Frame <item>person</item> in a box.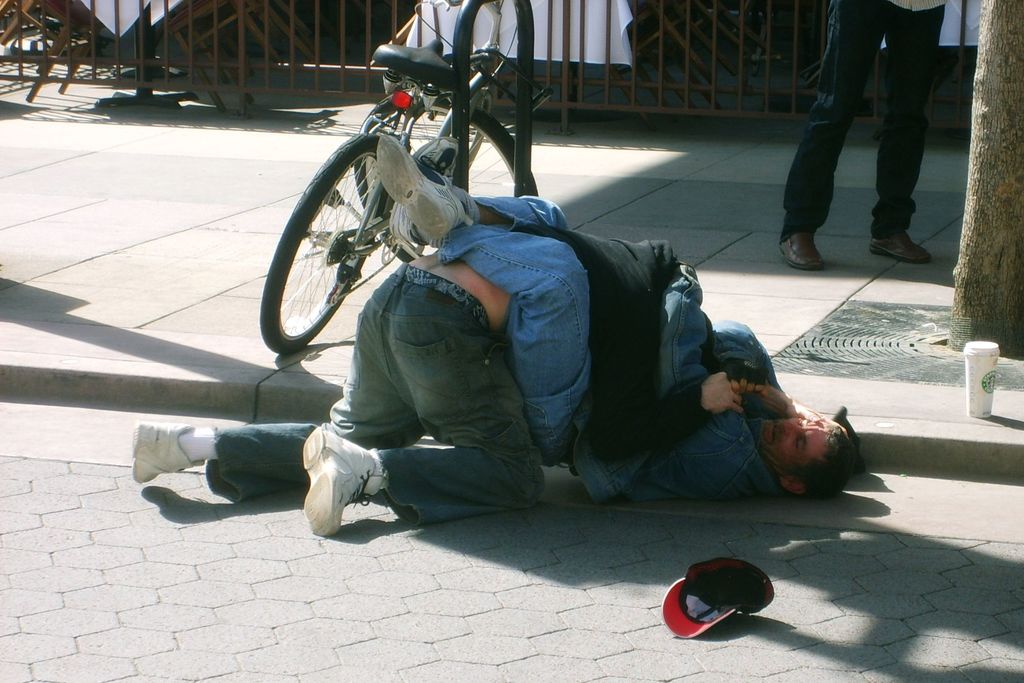
(x1=378, y1=151, x2=855, y2=493).
